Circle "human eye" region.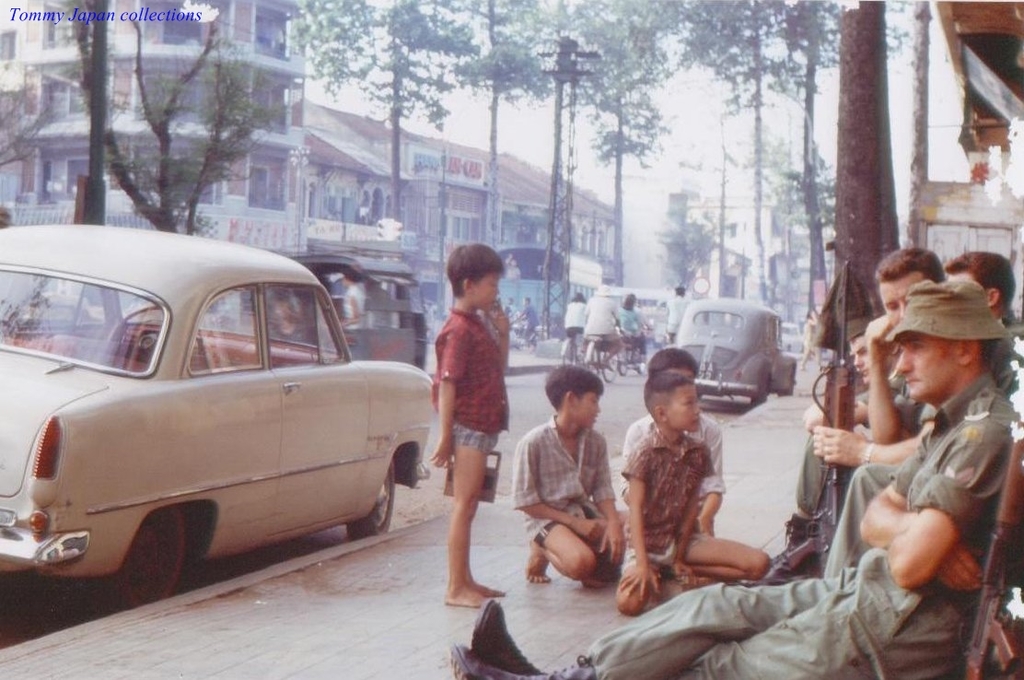
Region: l=590, t=397, r=599, b=407.
